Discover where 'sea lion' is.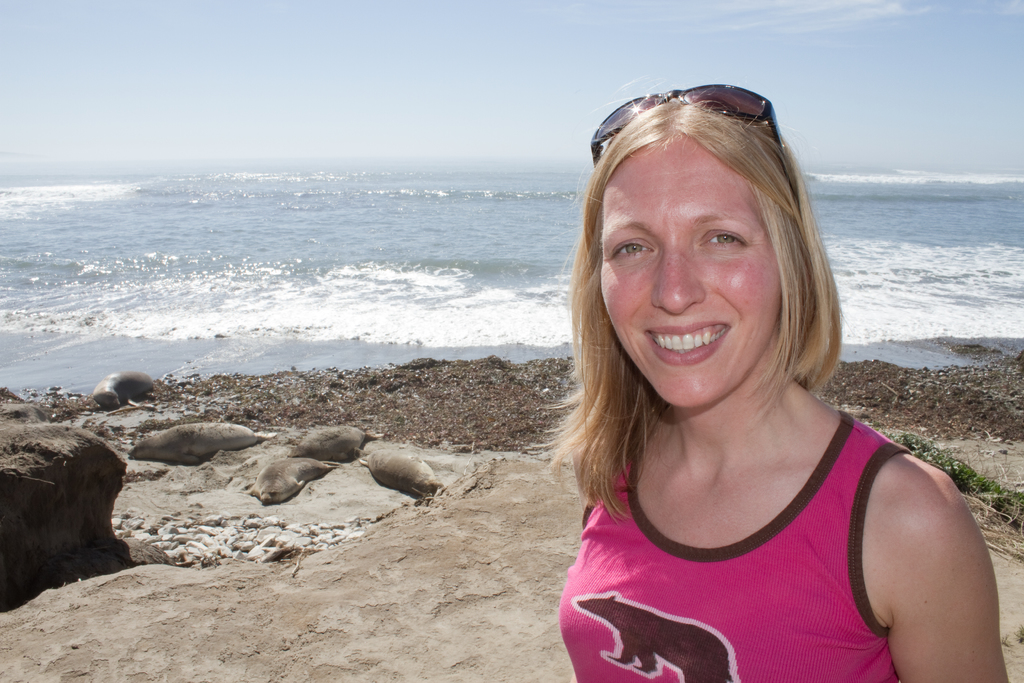
Discovered at (x1=255, y1=454, x2=324, y2=506).
